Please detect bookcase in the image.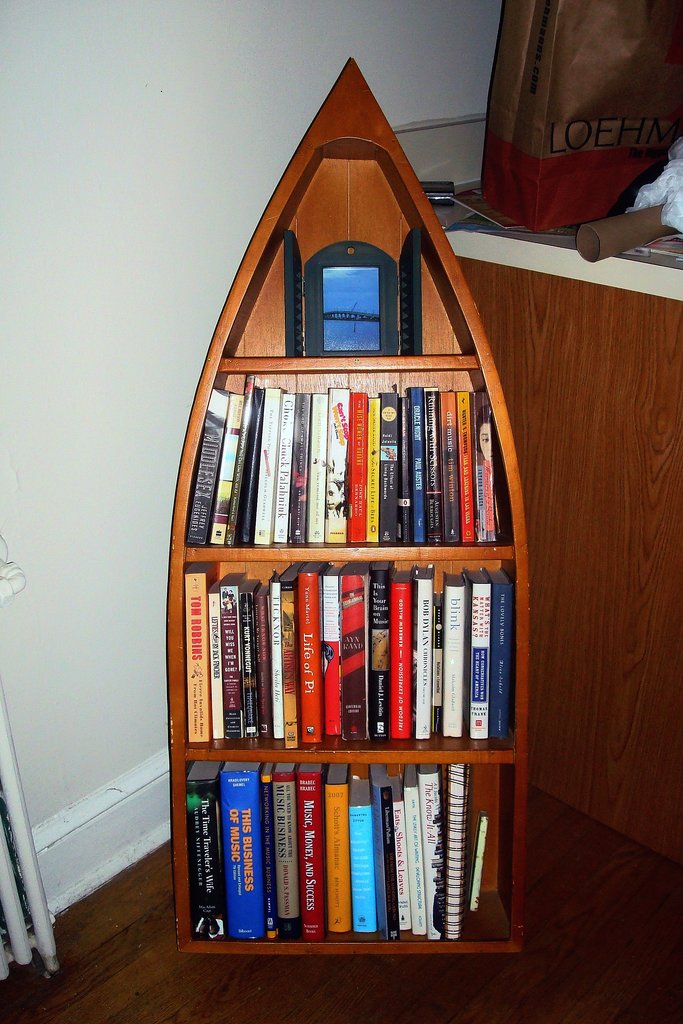
left=162, top=57, right=521, bottom=955.
